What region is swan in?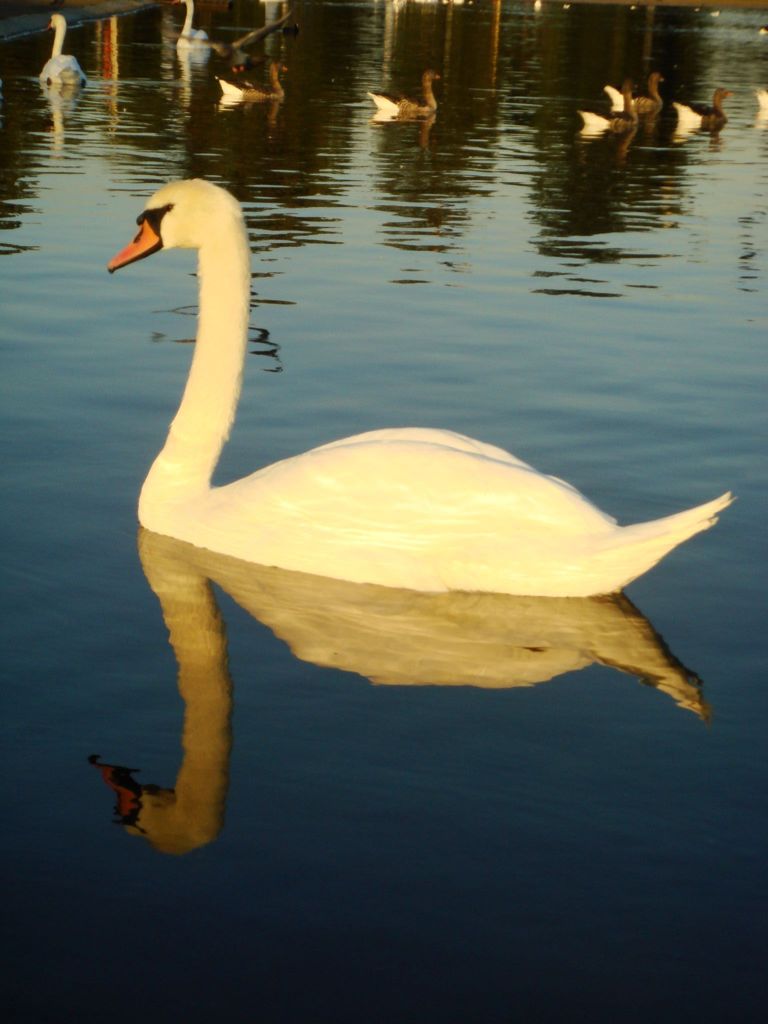
x1=174, y1=0, x2=211, y2=43.
